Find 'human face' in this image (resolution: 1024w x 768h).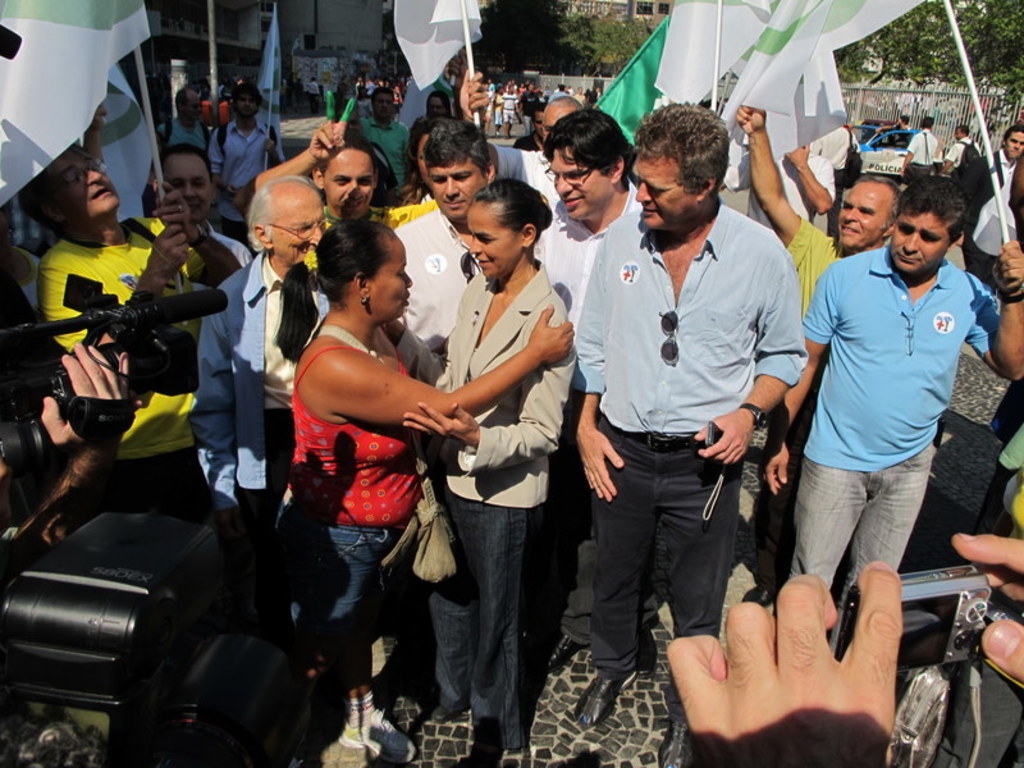
bbox=[470, 207, 524, 275].
